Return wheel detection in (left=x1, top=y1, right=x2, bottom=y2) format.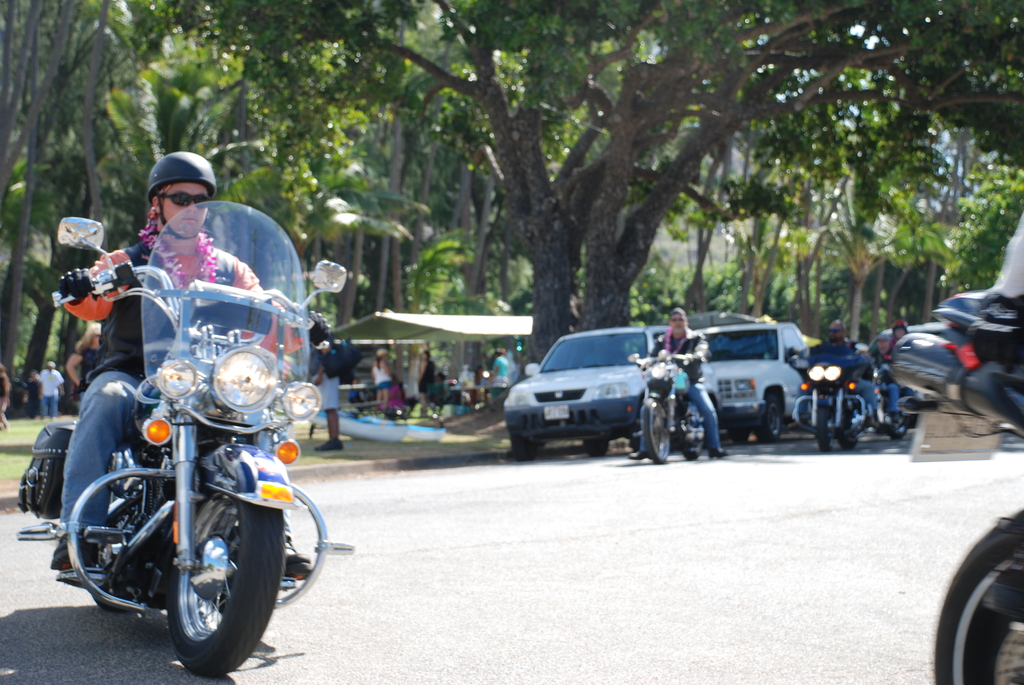
(left=86, top=427, right=139, bottom=610).
